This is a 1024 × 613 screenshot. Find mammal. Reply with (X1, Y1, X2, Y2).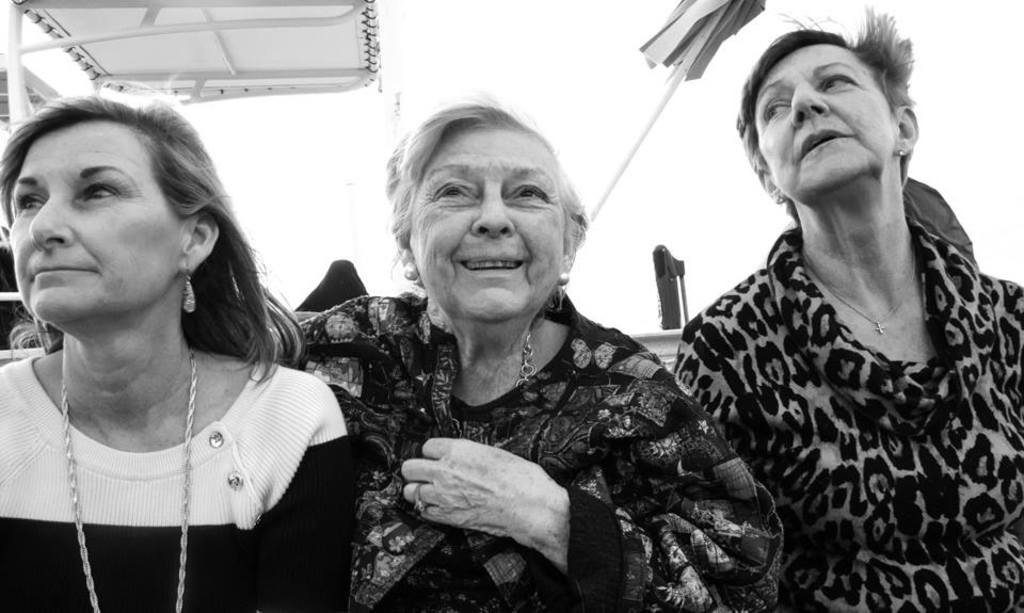
(668, 0, 1023, 612).
